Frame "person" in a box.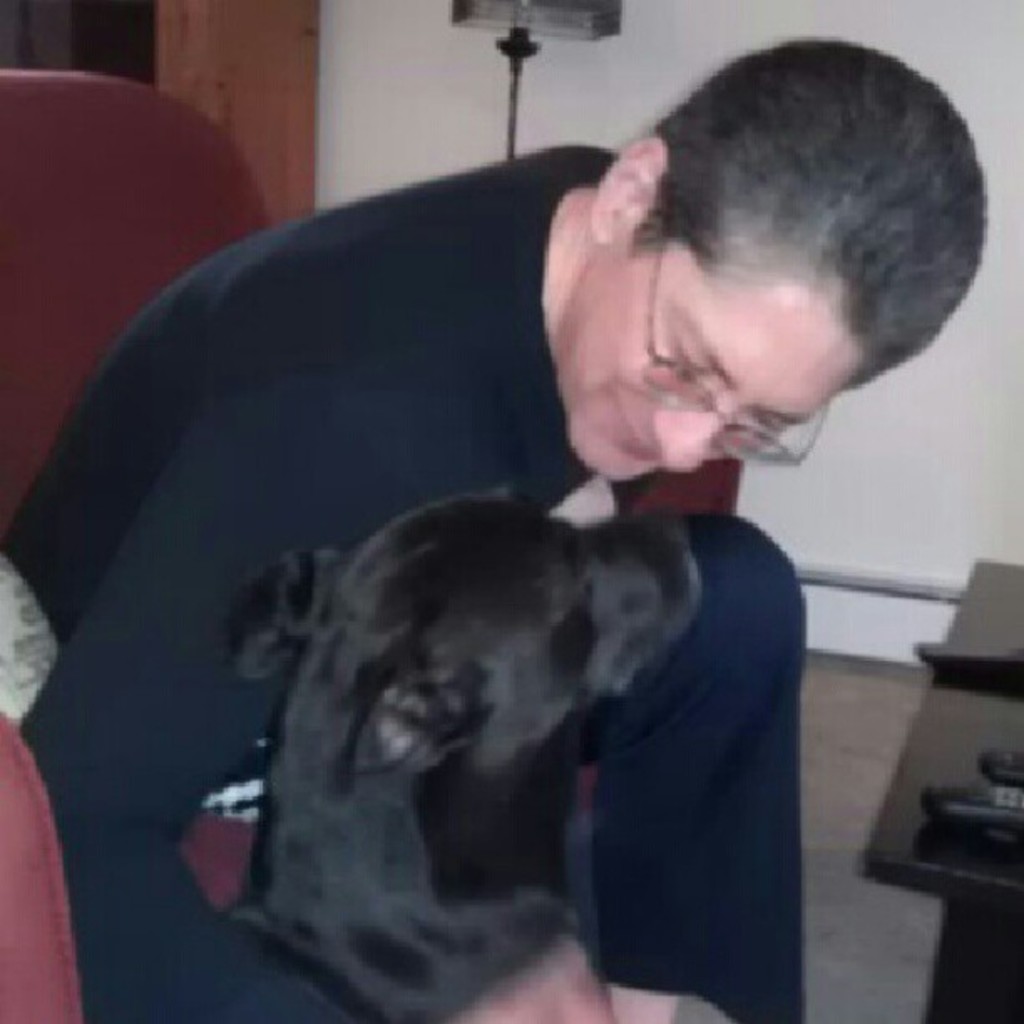
select_region(0, 38, 982, 1022).
